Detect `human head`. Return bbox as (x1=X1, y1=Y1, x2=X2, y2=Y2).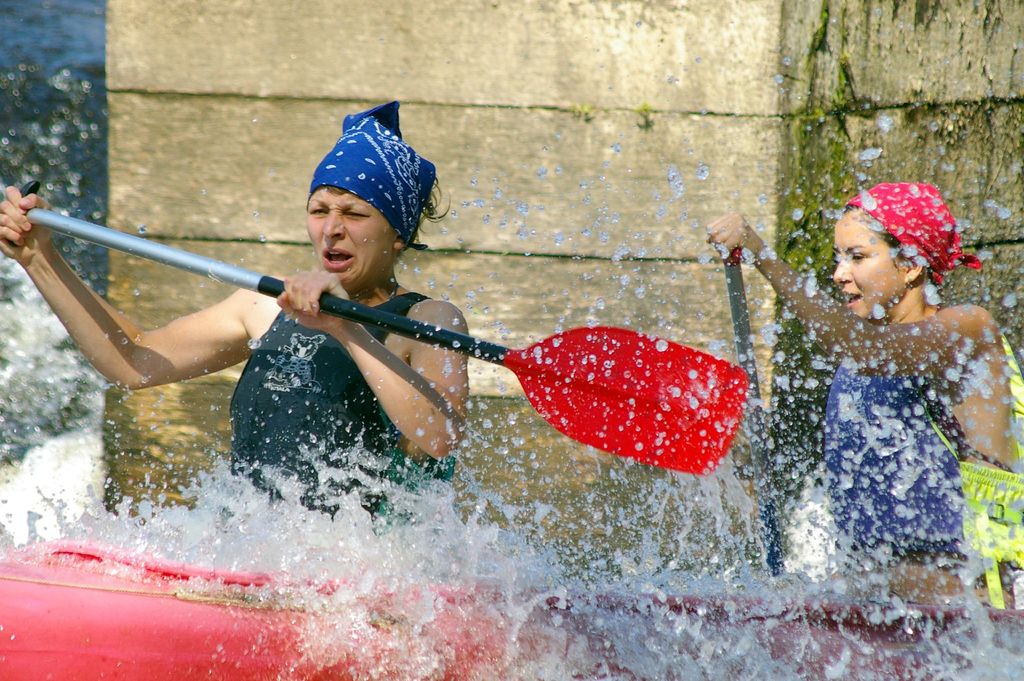
(x1=825, y1=181, x2=984, y2=324).
